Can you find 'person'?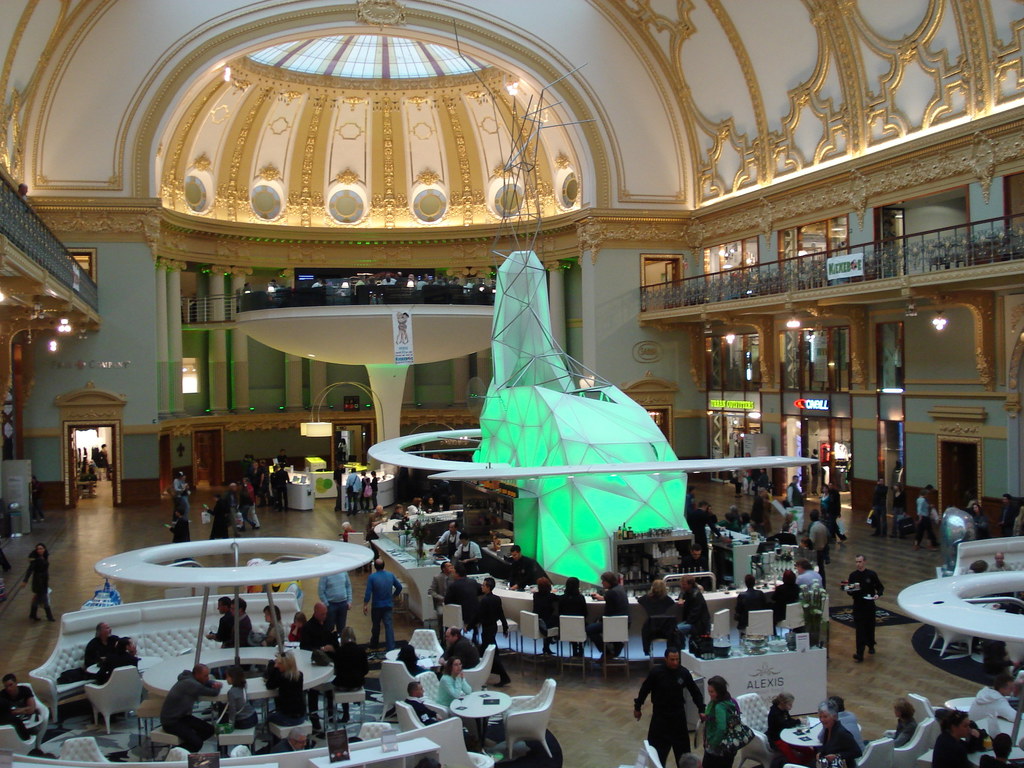
Yes, bounding box: 372 475 379 508.
